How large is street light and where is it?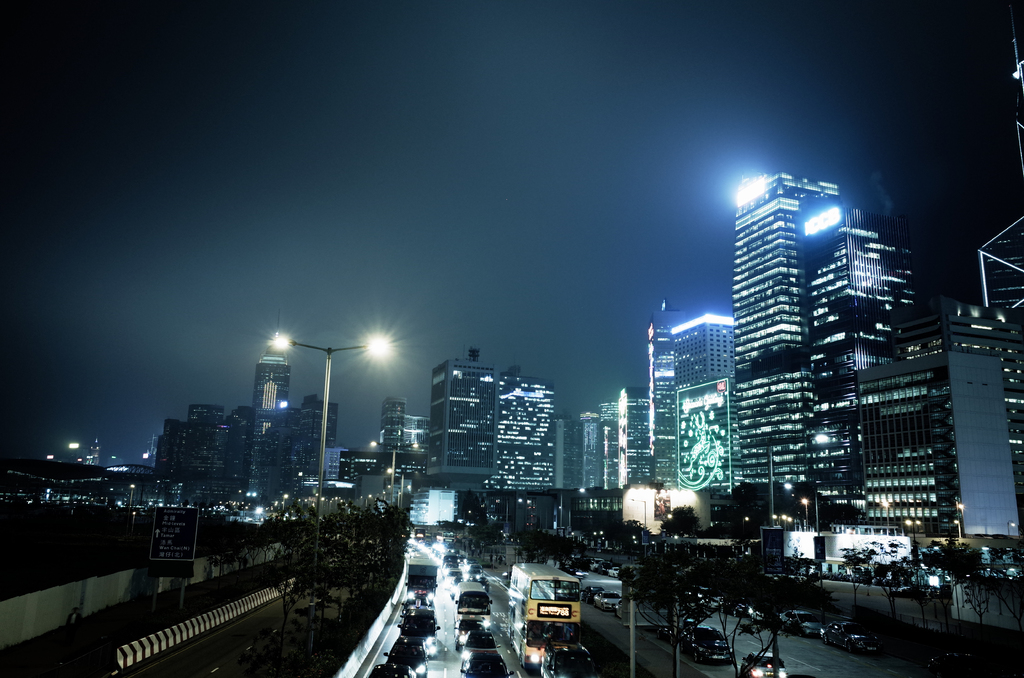
Bounding box: locate(1004, 519, 1017, 539).
